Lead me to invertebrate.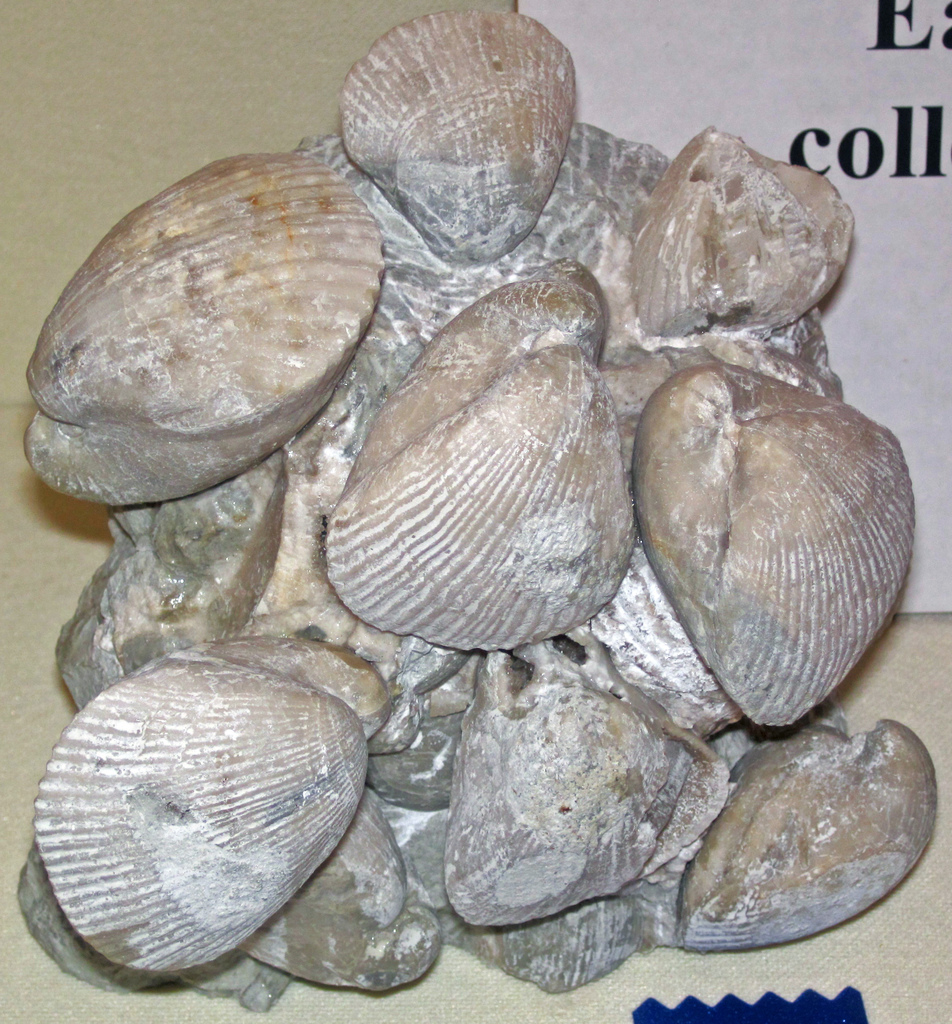
Lead to 15 6 942 1016.
